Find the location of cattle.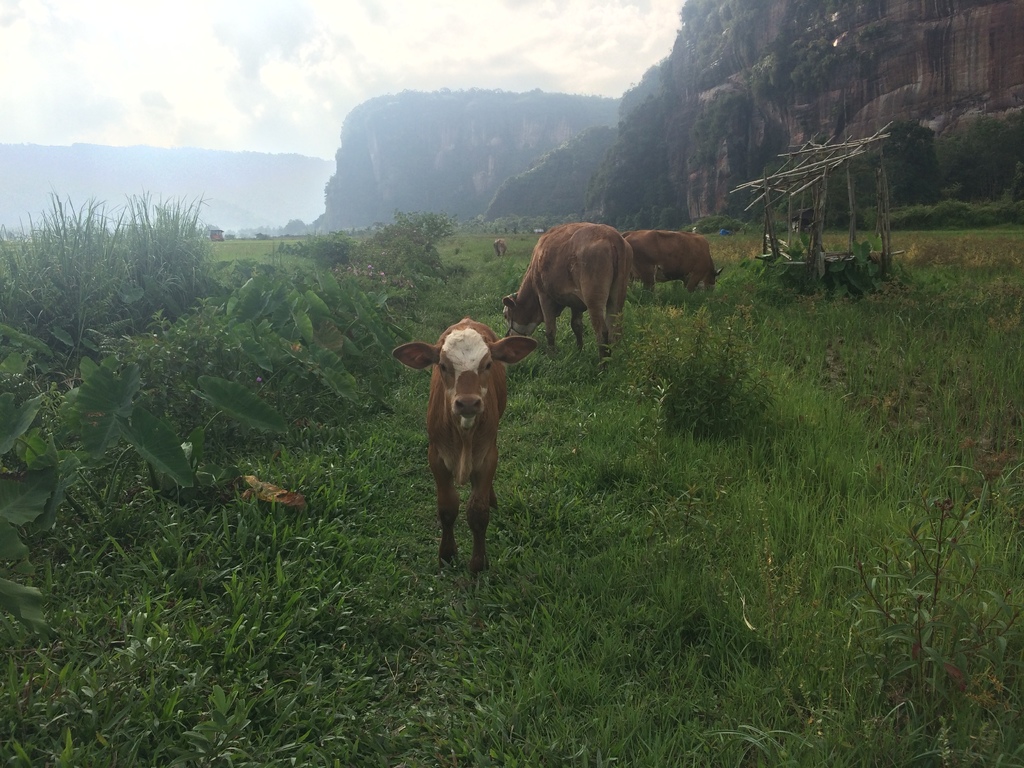
Location: x1=410 y1=305 x2=525 y2=581.
